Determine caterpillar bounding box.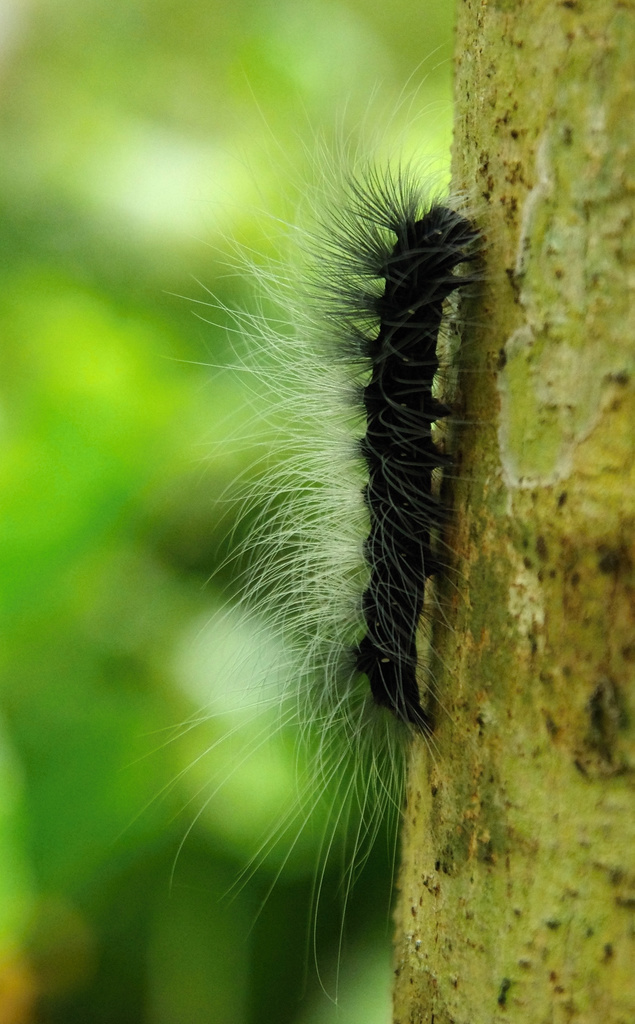
Determined: crop(139, 58, 504, 987).
